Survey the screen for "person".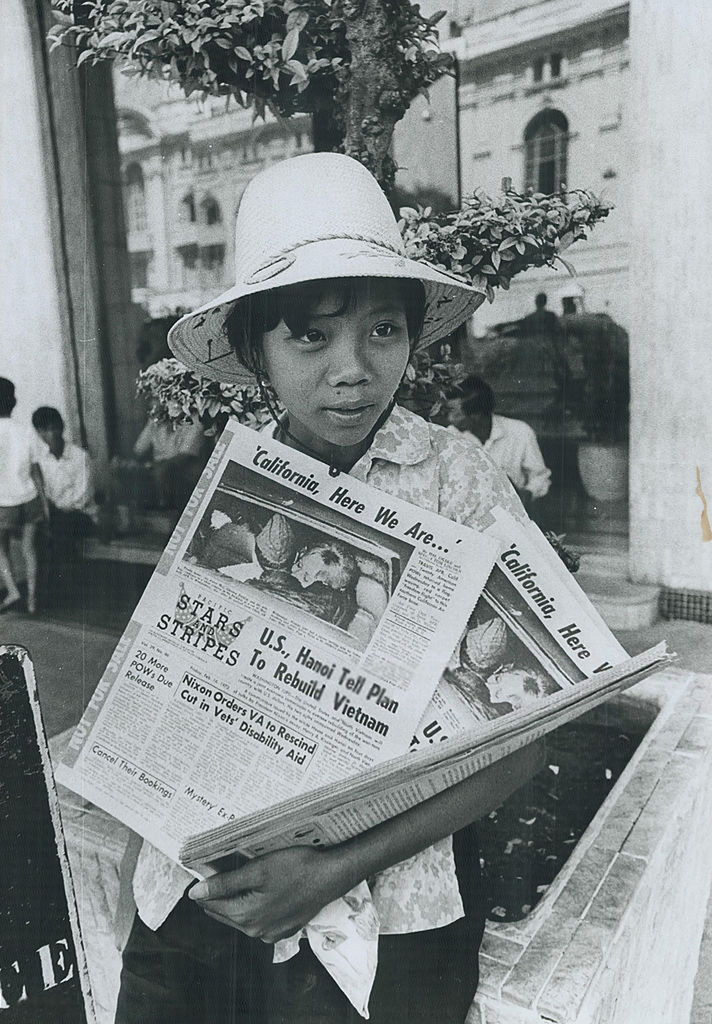
Survey found: bbox=[165, 152, 550, 1023].
